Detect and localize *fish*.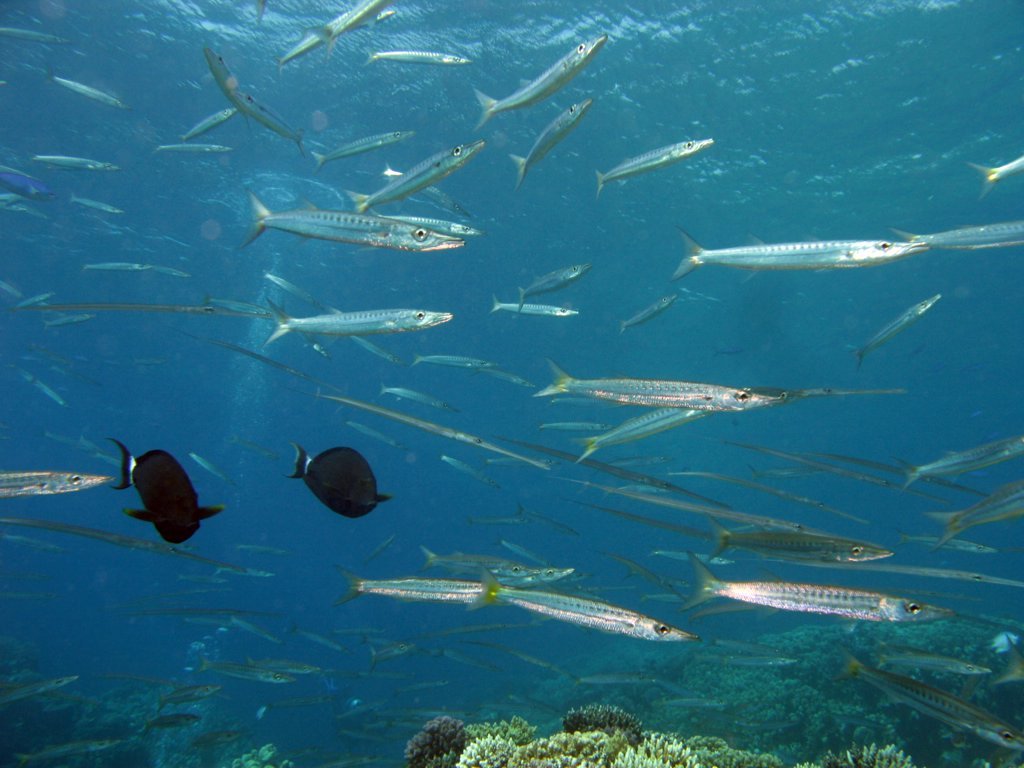
Localized at BBox(273, 9, 394, 69).
